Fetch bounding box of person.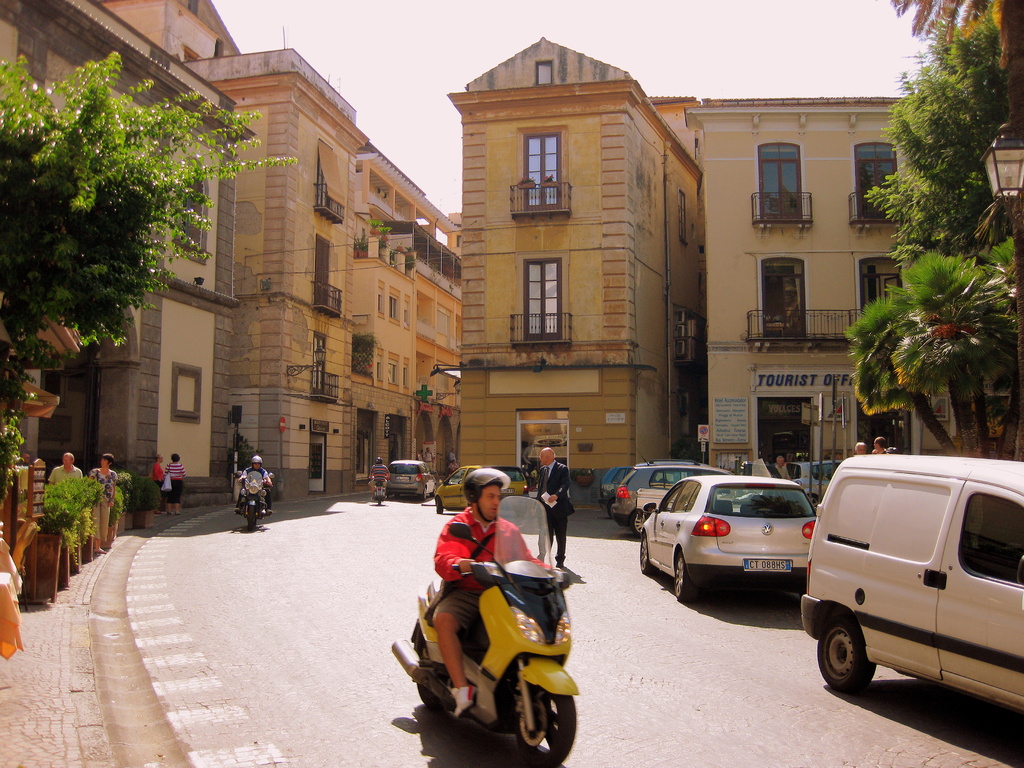
Bbox: region(370, 458, 387, 499).
